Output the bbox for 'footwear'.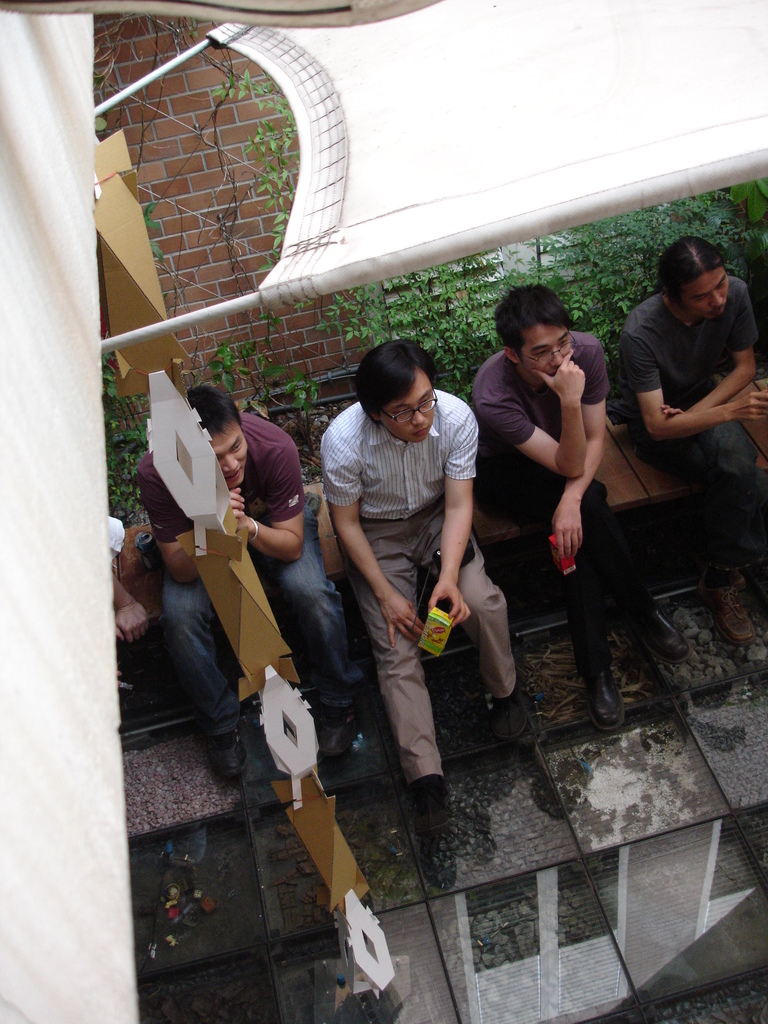
[left=198, top=712, right=247, bottom=784].
